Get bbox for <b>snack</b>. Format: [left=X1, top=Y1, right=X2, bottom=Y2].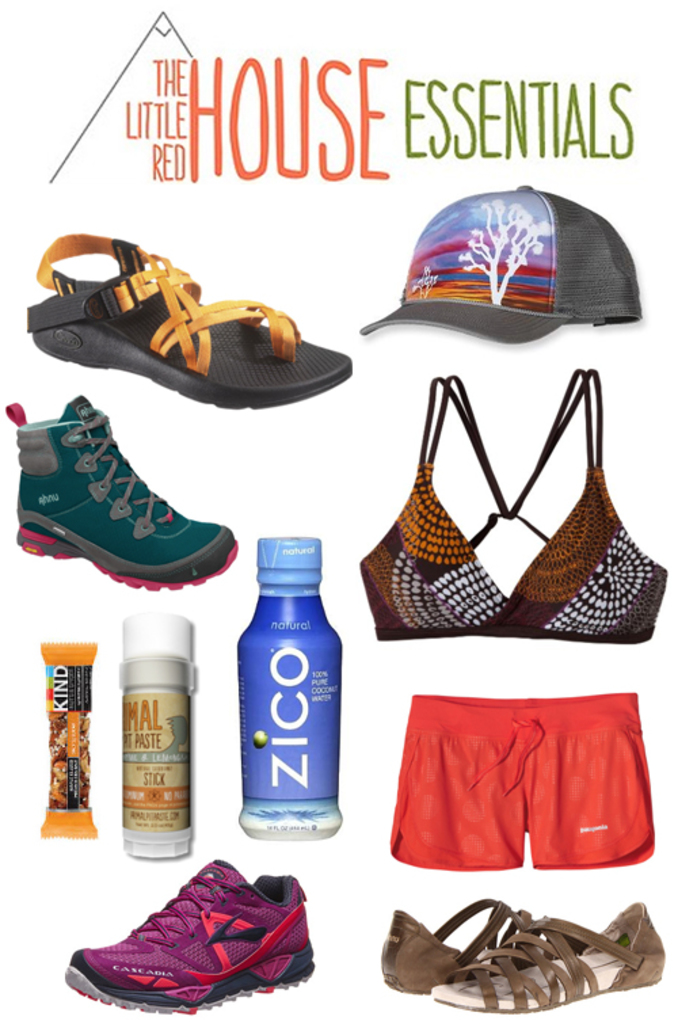
[left=24, top=633, right=107, bottom=849].
